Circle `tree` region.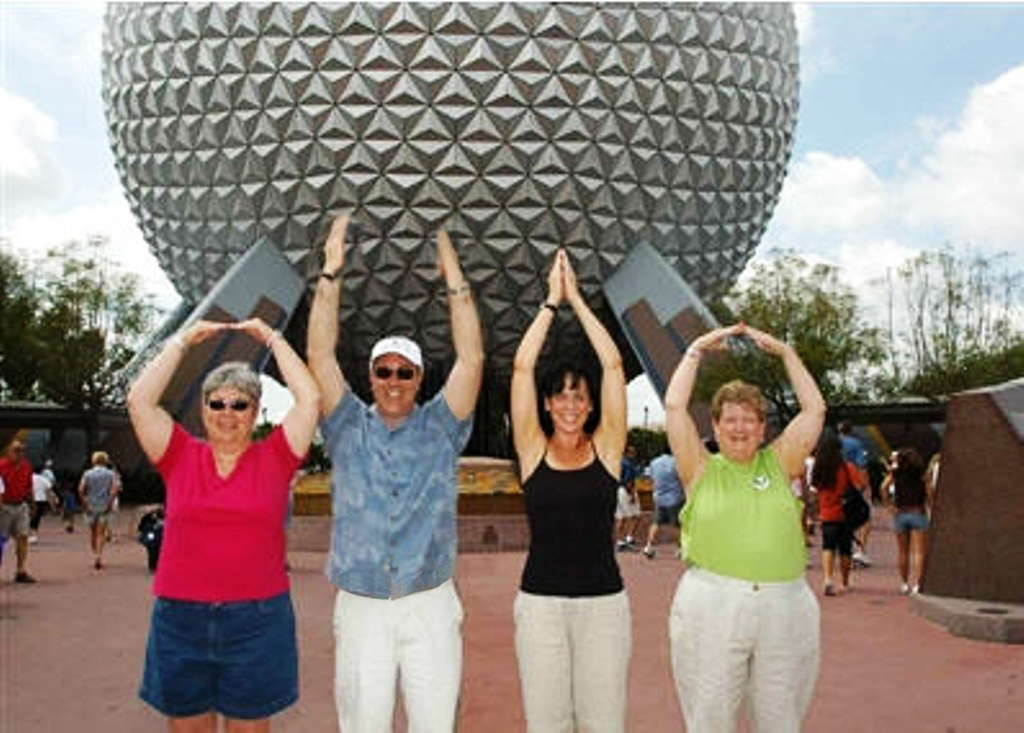
Region: bbox(1004, 247, 1023, 359).
